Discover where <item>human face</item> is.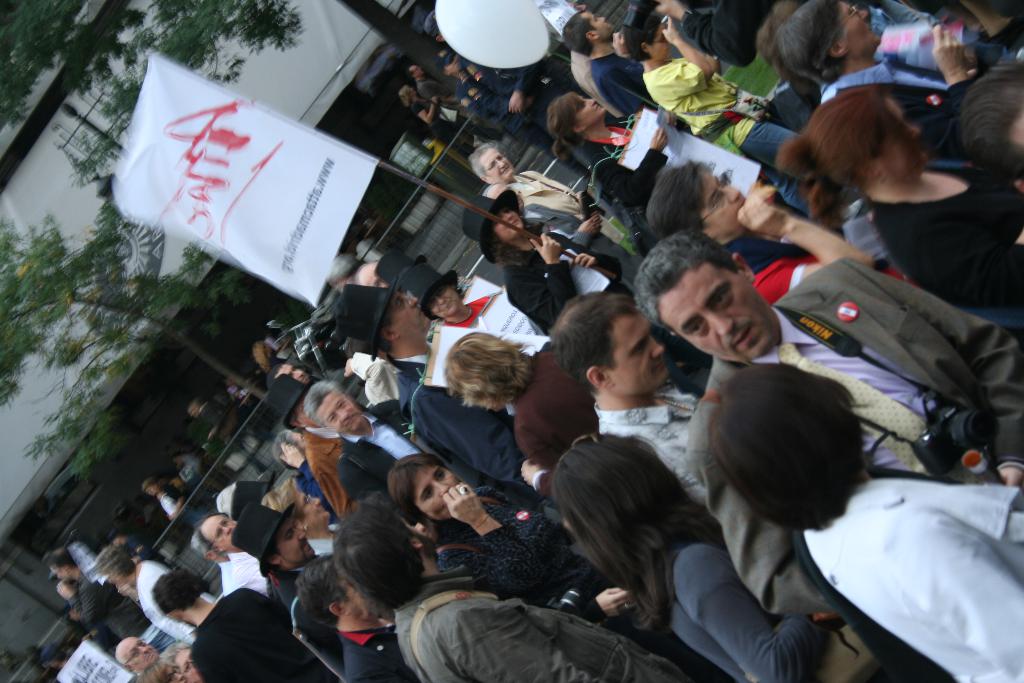
Discovered at BBox(313, 388, 374, 434).
